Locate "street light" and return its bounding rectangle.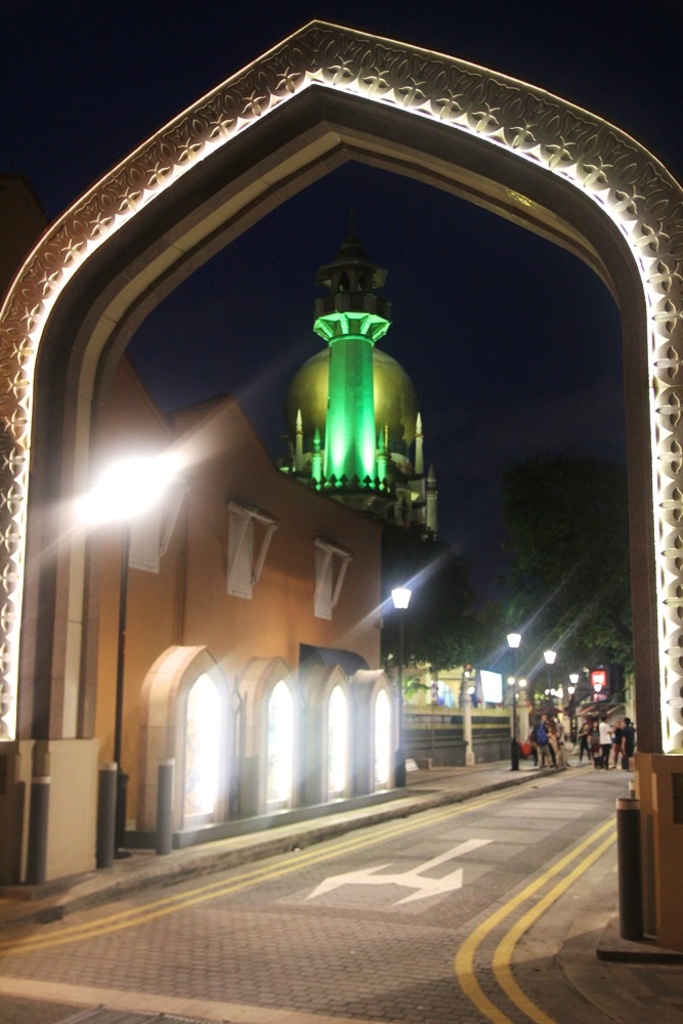
bbox=(384, 585, 418, 788).
